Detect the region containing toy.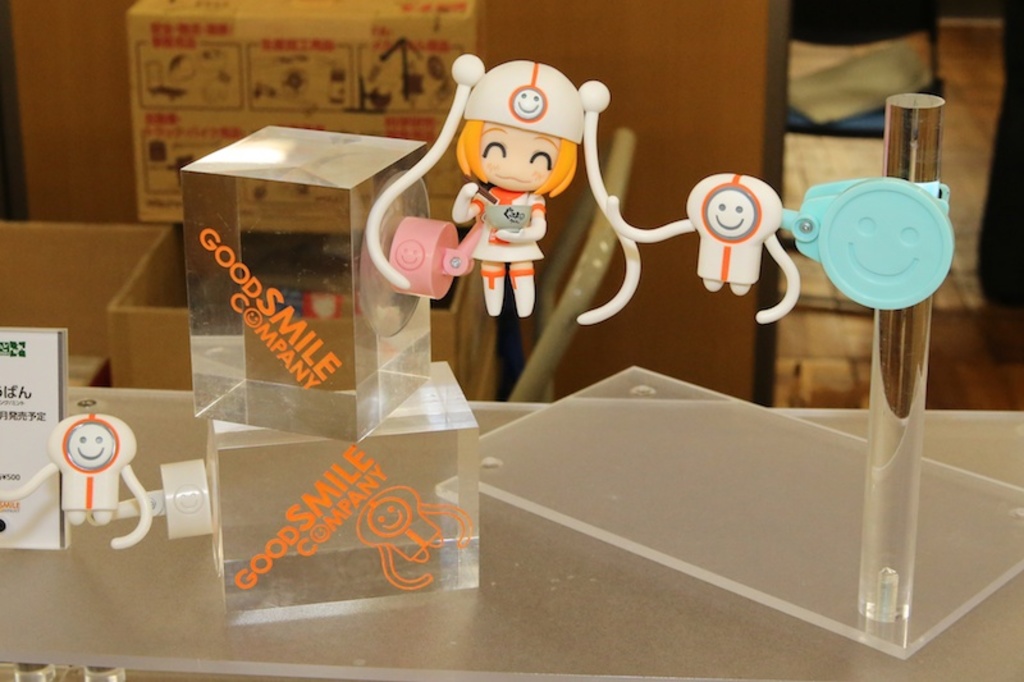
rect(365, 54, 639, 328).
